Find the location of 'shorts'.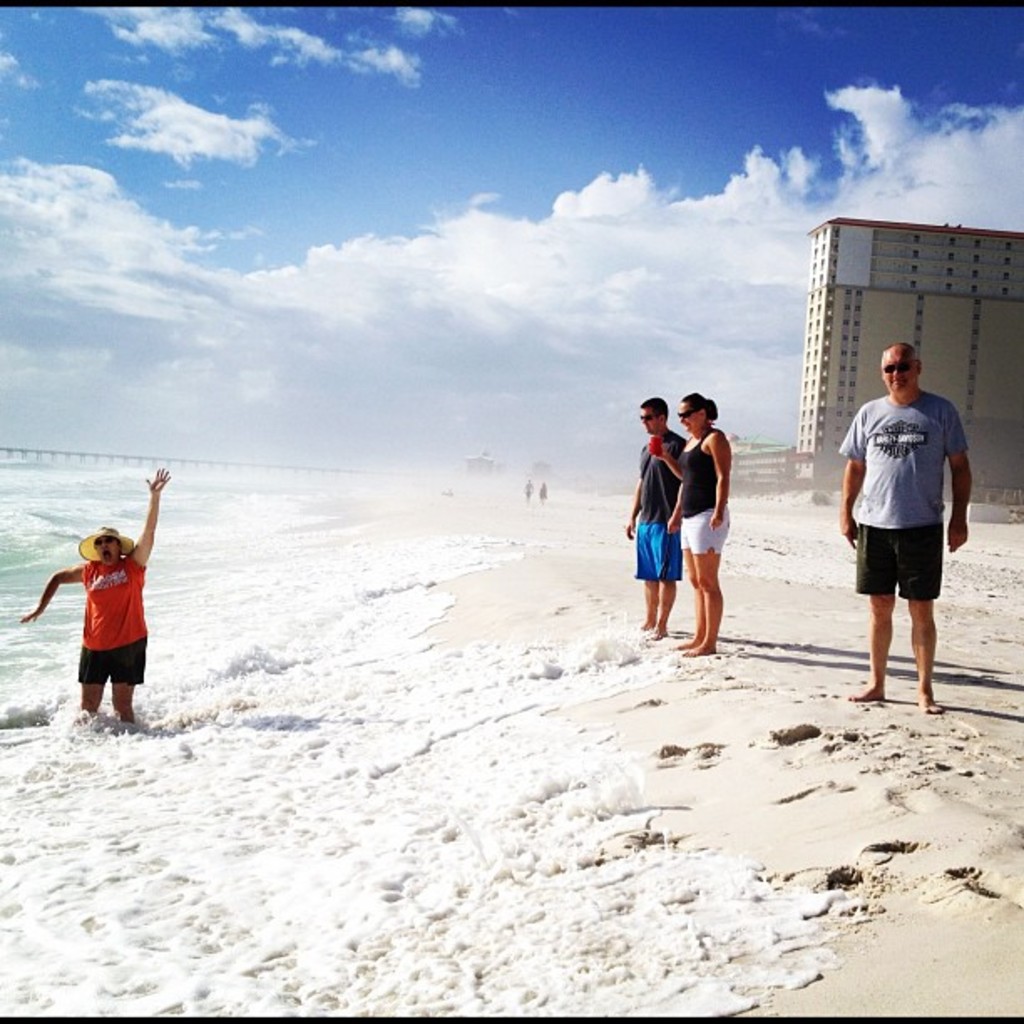
Location: 683 507 731 554.
